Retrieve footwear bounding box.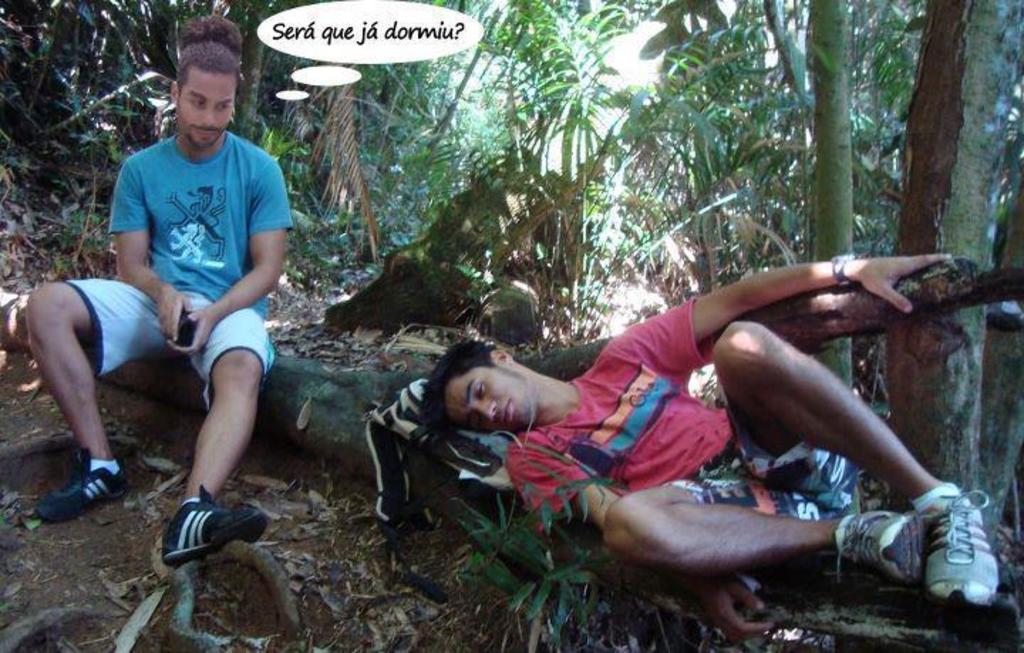
Bounding box: (left=164, top=485, right=269, bottom=569).
